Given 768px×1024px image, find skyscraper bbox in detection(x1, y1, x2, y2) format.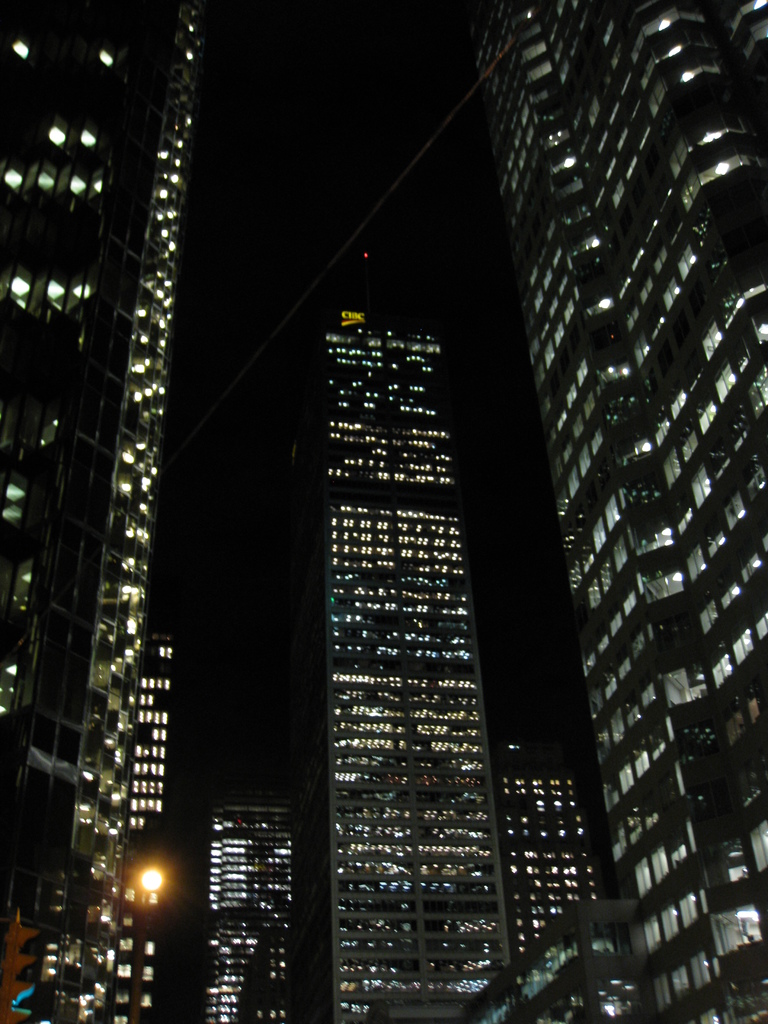
detection(2, 0, 201, 1023).
